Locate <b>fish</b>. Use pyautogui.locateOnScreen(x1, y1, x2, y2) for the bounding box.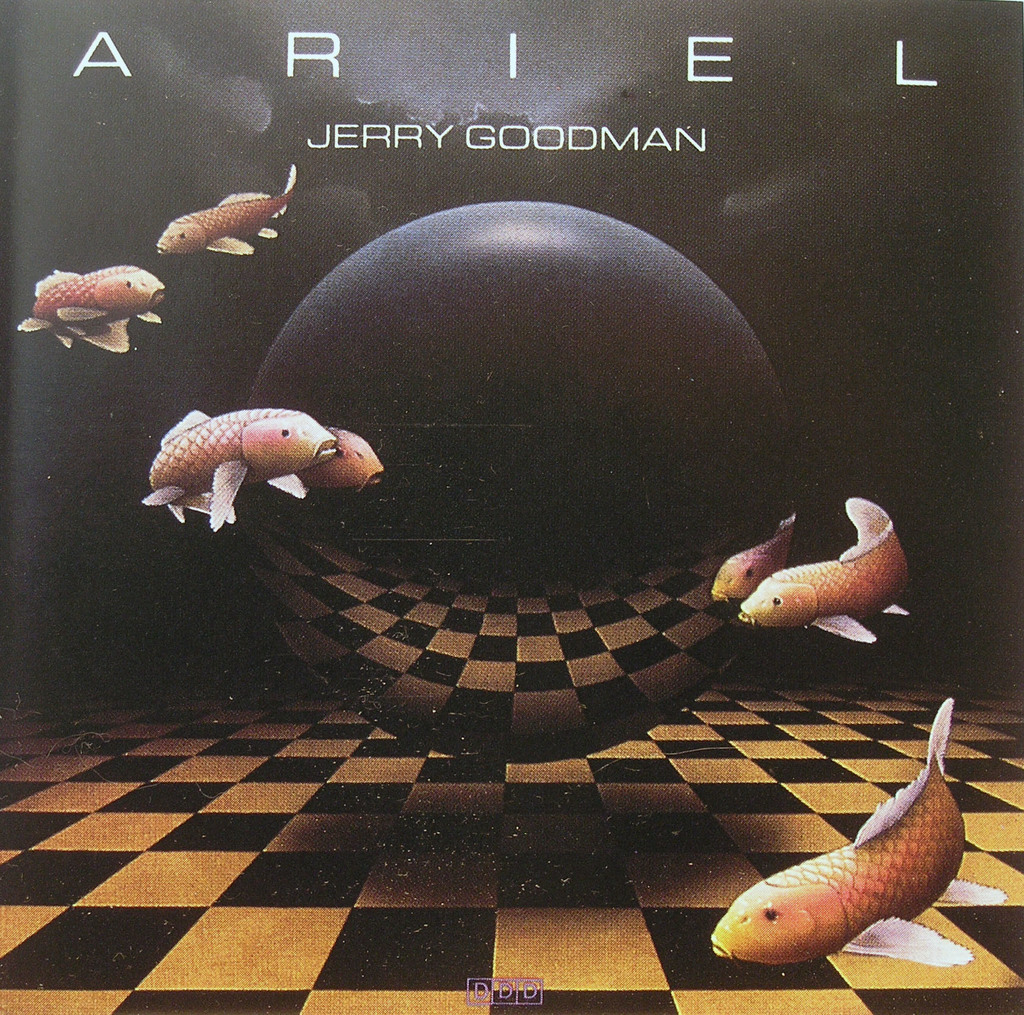
pyautogui.locateOnScreen(269, 417, 385, 504).
